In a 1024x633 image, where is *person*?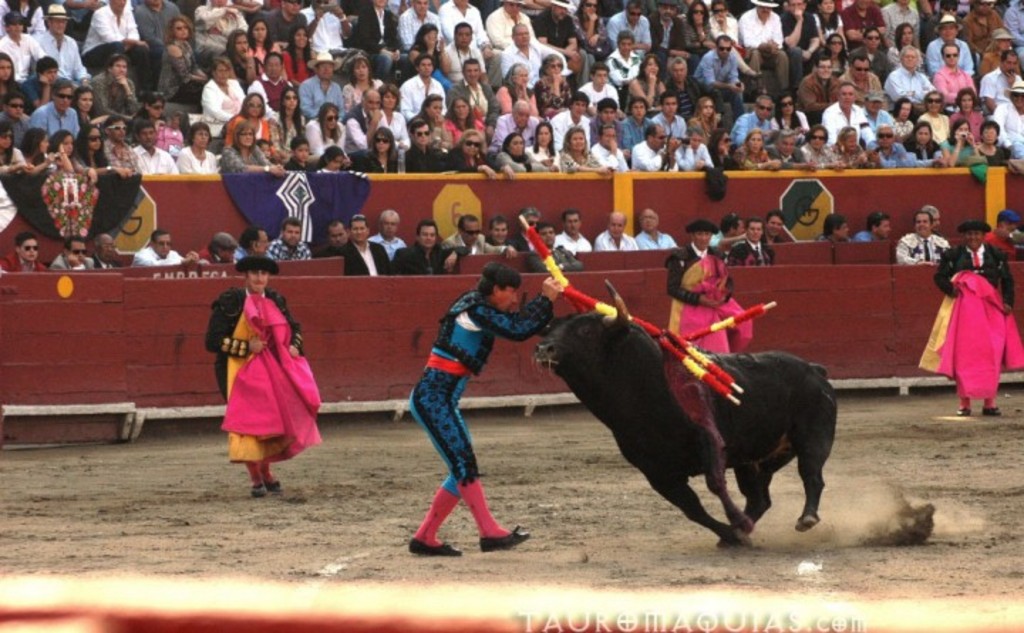
612, 31, 646, 94.
